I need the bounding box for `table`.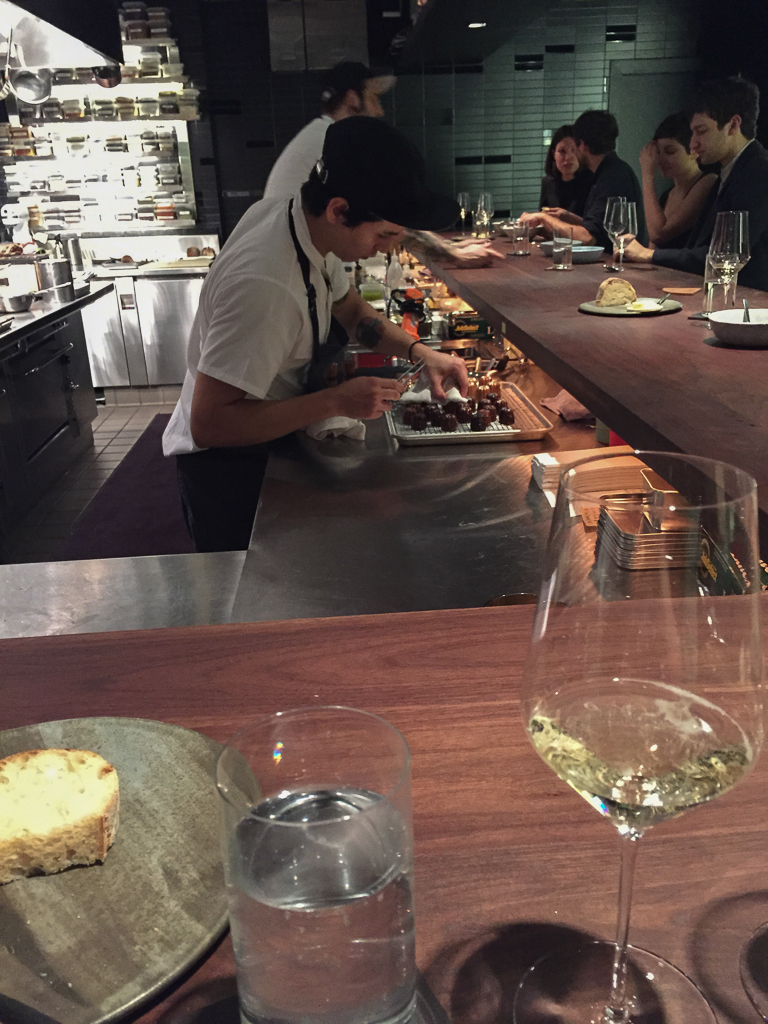
Here it is: bbox(389, 204, 755, 541).
